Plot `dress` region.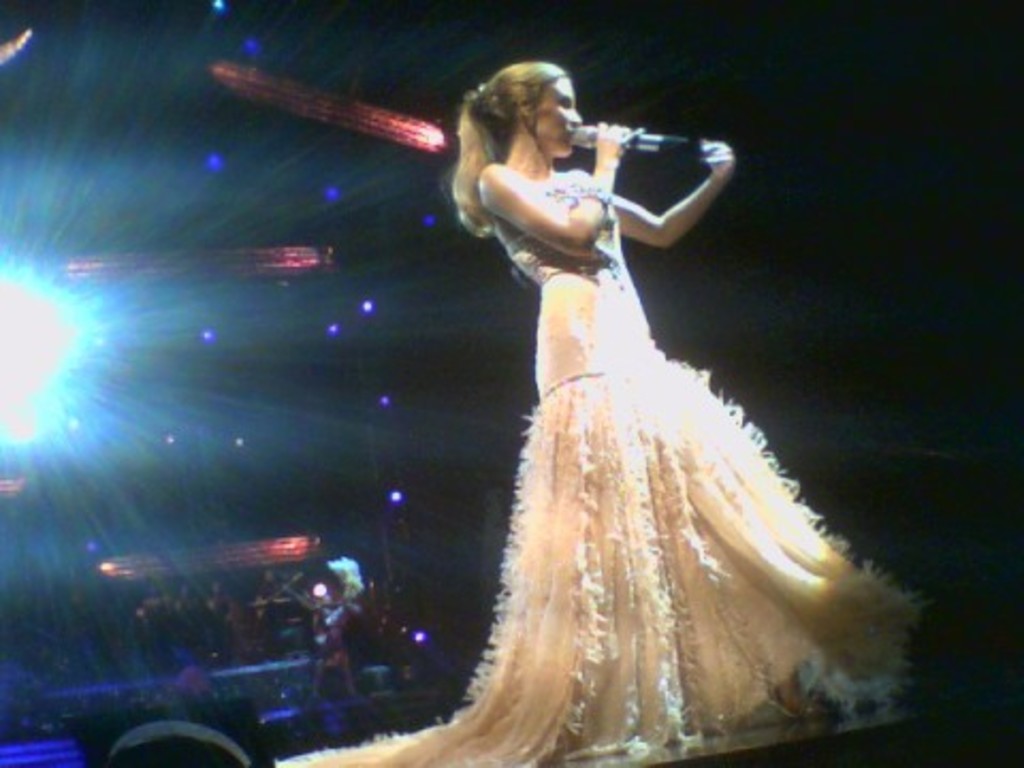
Plotted at (x1=265, y1=162, x2=932, y2=764).
